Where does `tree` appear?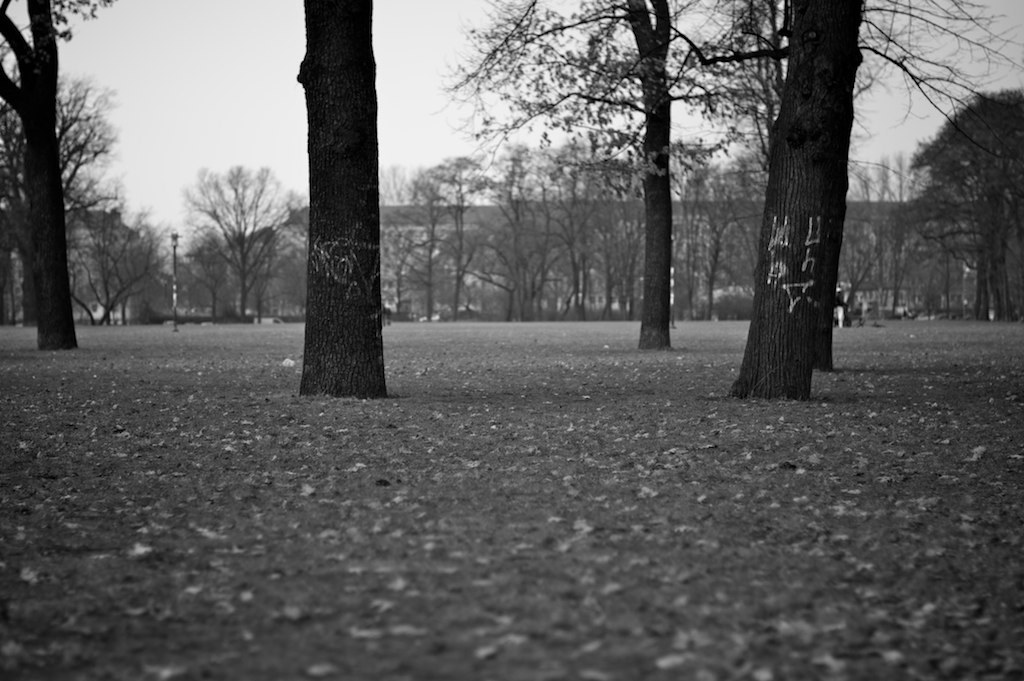
Appears at <bbox>263, 10, 423, 405</bbox>.
